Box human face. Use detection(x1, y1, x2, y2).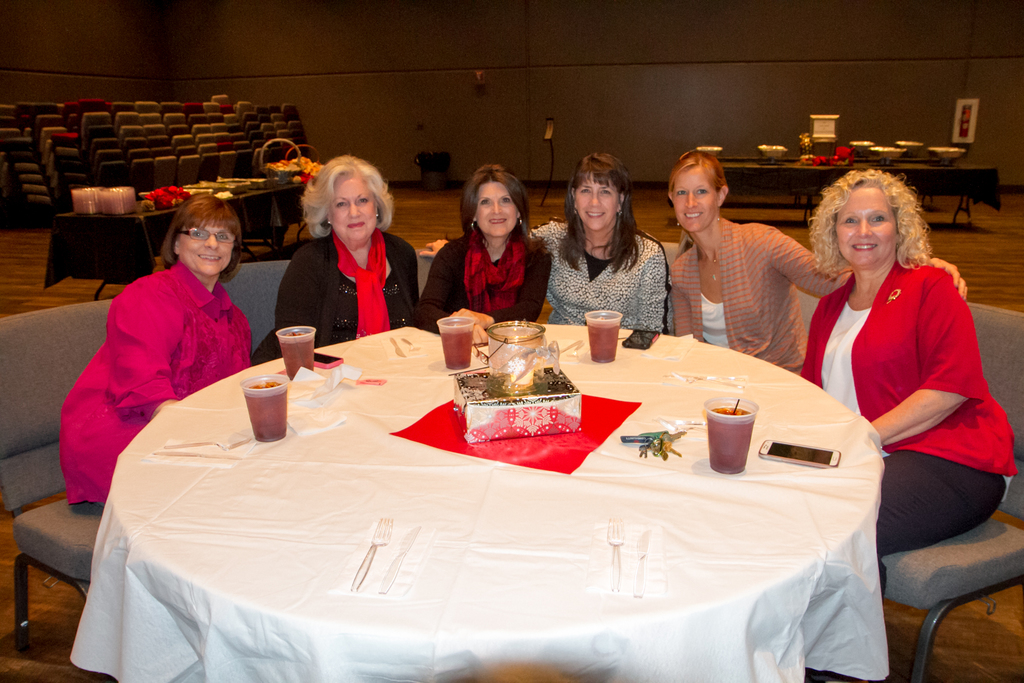
detection(836, 185, 897, 267).
